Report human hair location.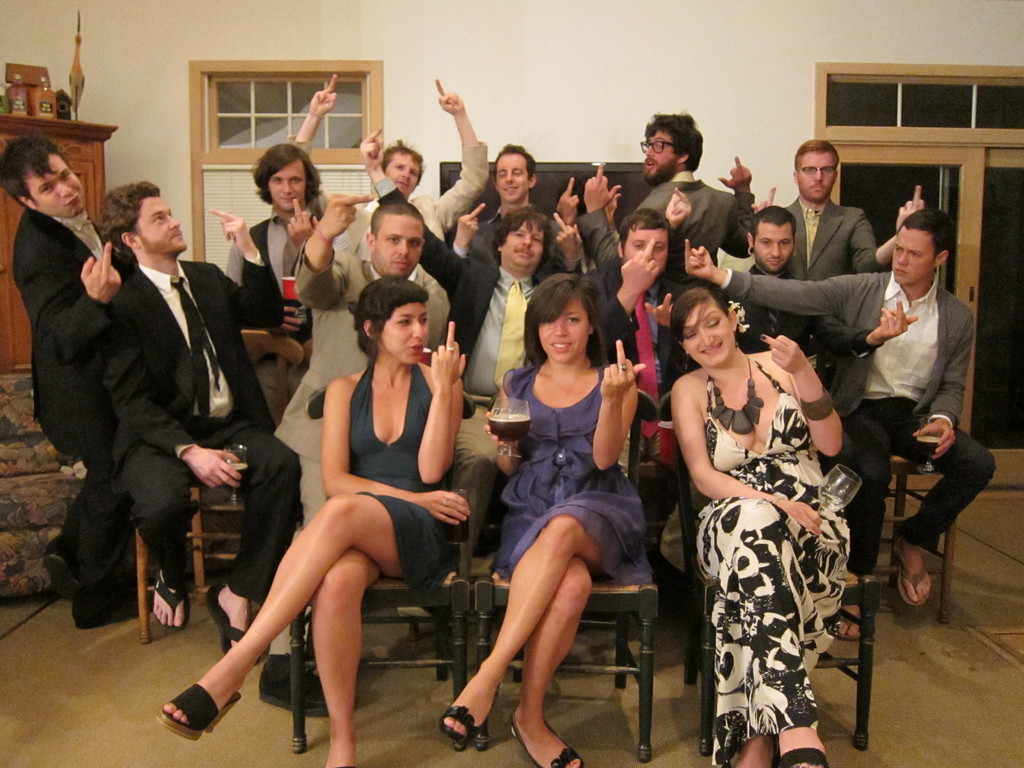
Report: region(0, 134, 71, 211).
